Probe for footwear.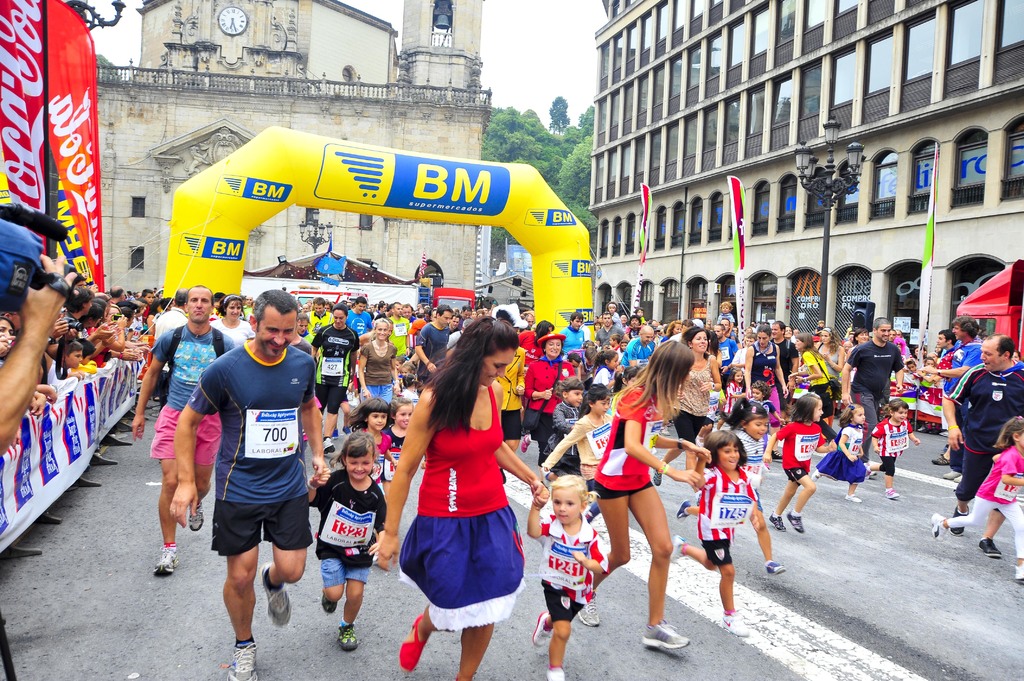
Probe result: select_region(320, 591, 341, 613).
